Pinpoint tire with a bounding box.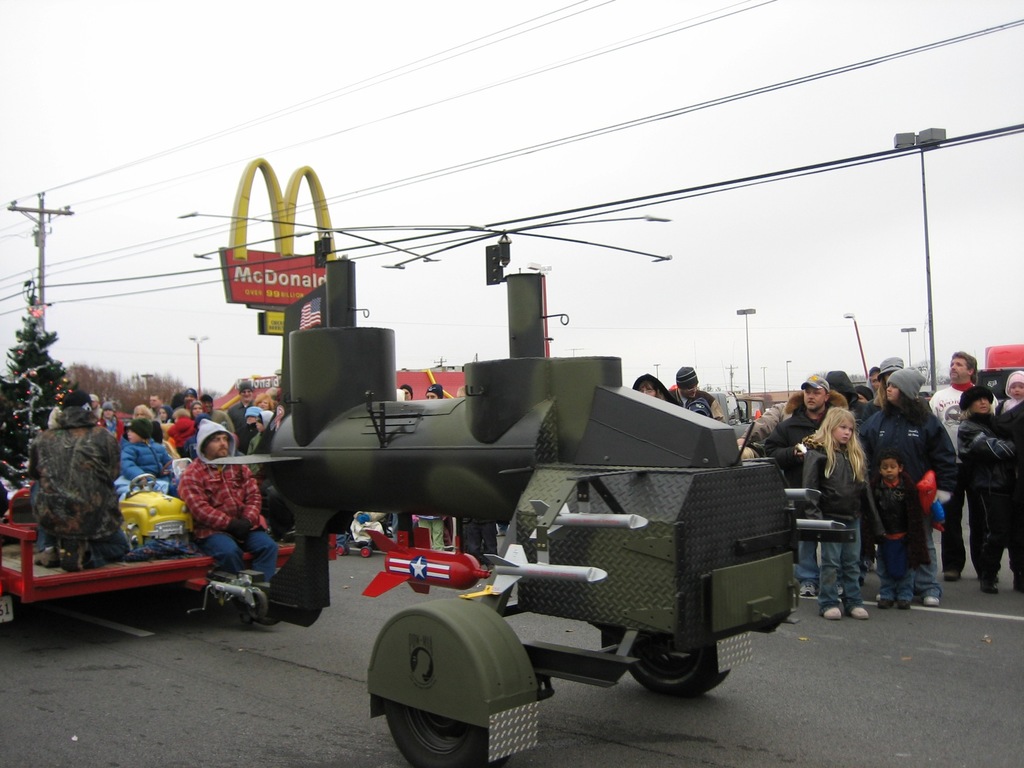
(x1=246, y1=591, x2=266, y2=614).
